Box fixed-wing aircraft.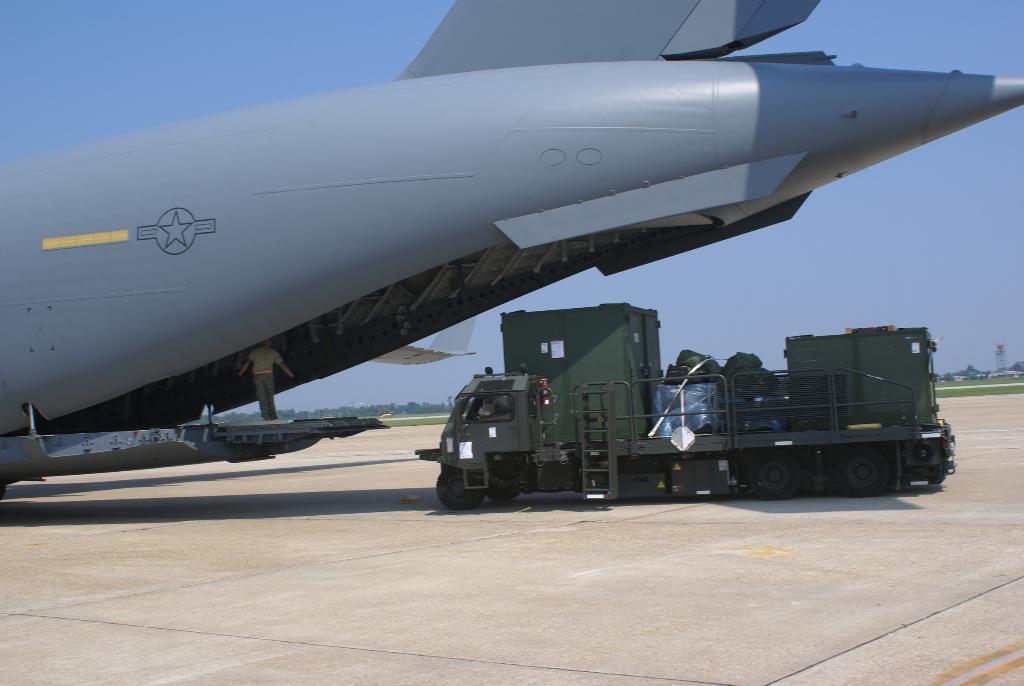
crop(0, 0, 1023, 496).
